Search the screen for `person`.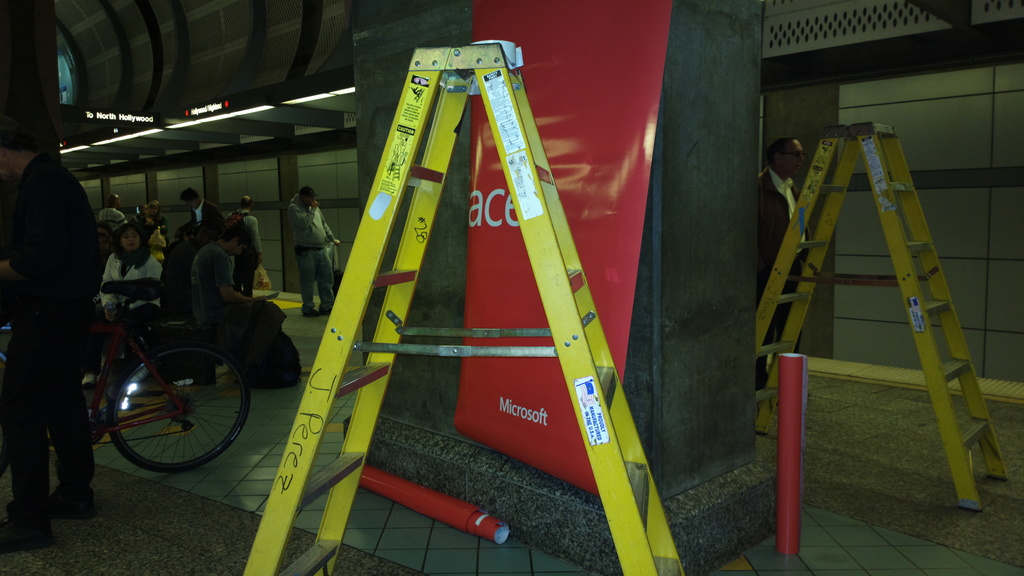
Found at {"left": 3, "top": 110, "right": 99, "bottom": 548}.
